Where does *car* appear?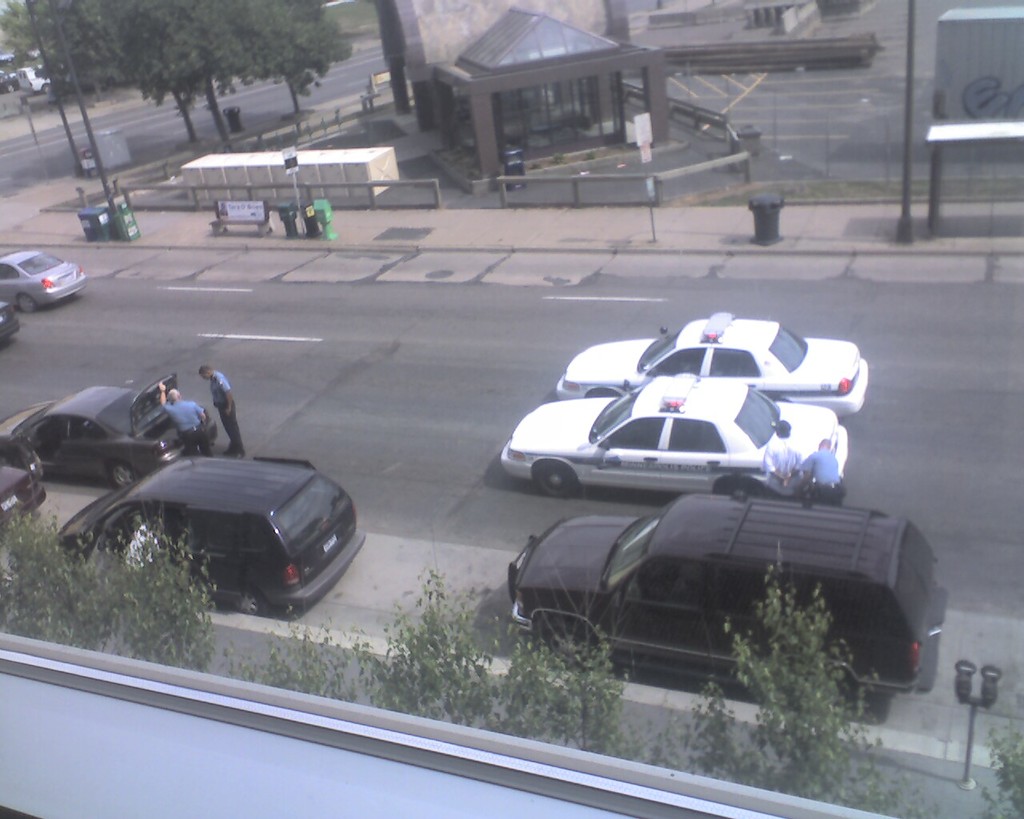
Appears at detection(503, 493, 940, 708).
